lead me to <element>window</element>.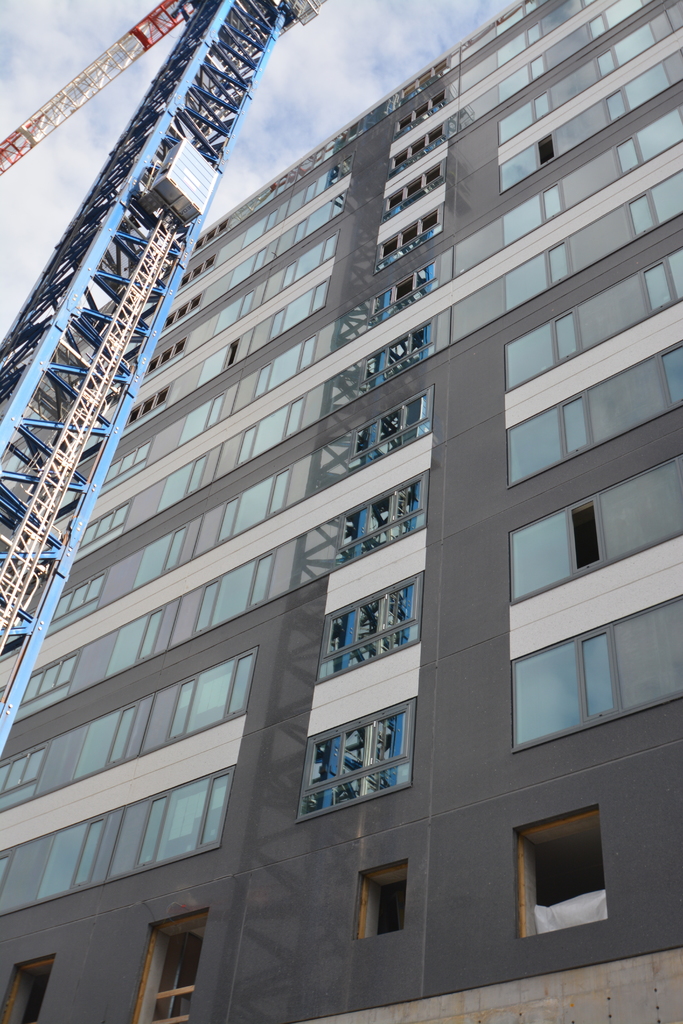
Lead to x1=181, y1=255, x2=215, y2=288.
